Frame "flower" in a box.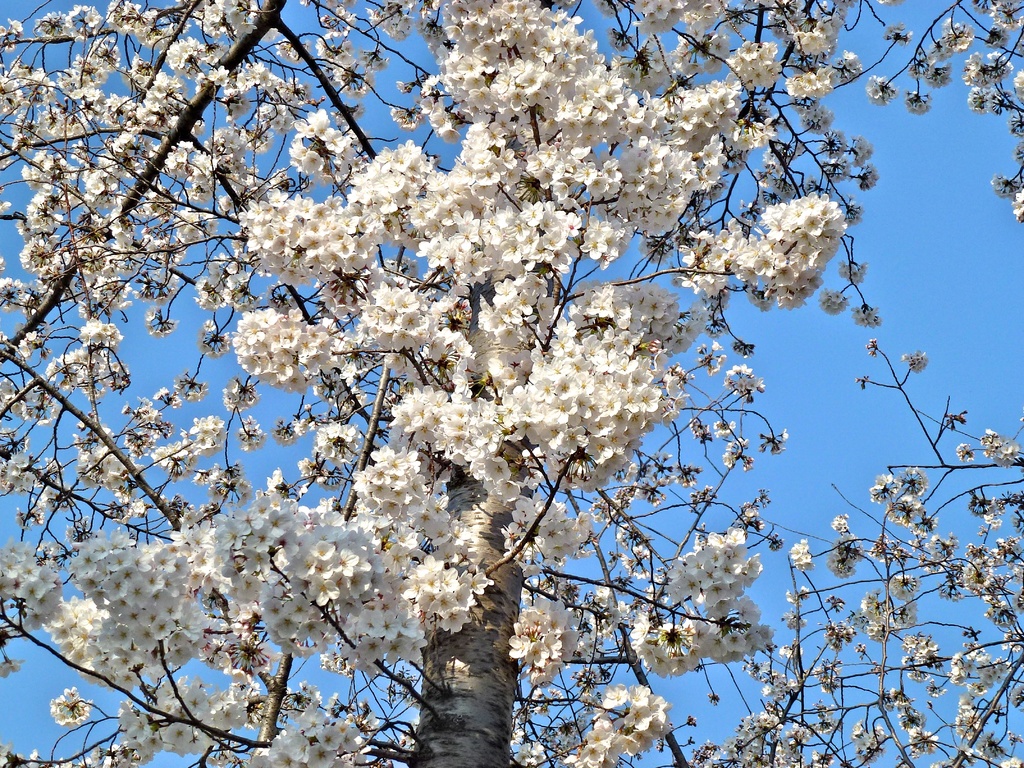
rect(865, 333, 878, 356).
